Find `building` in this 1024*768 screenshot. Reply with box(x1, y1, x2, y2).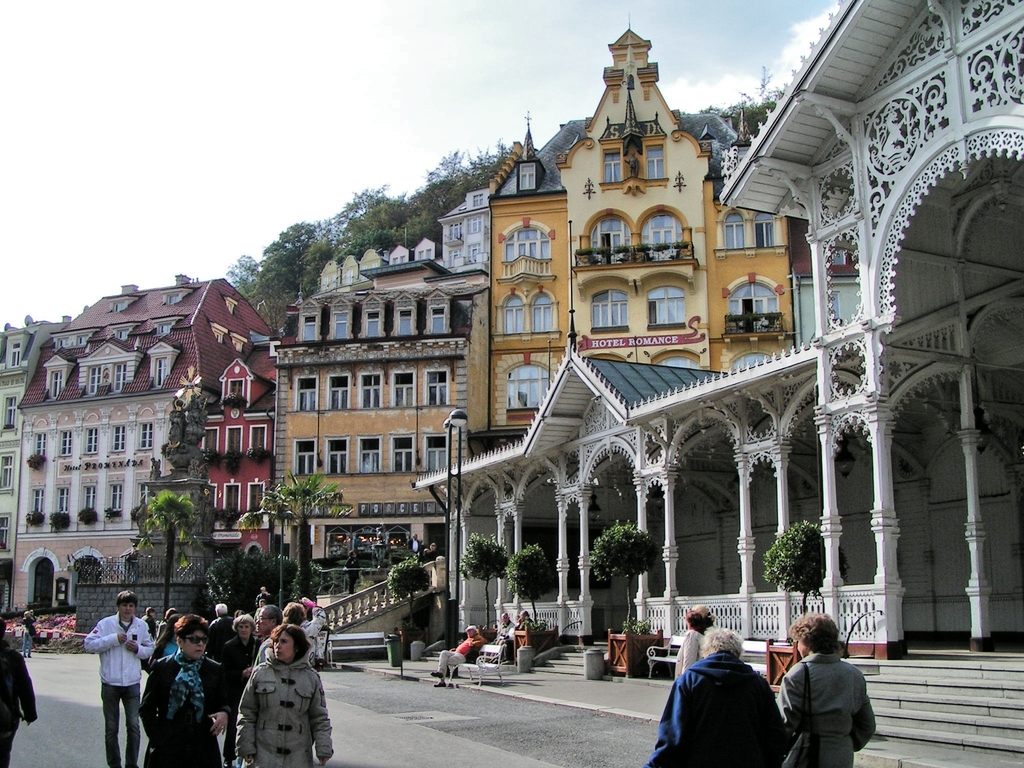
box(408, 0, 1023, 664).
